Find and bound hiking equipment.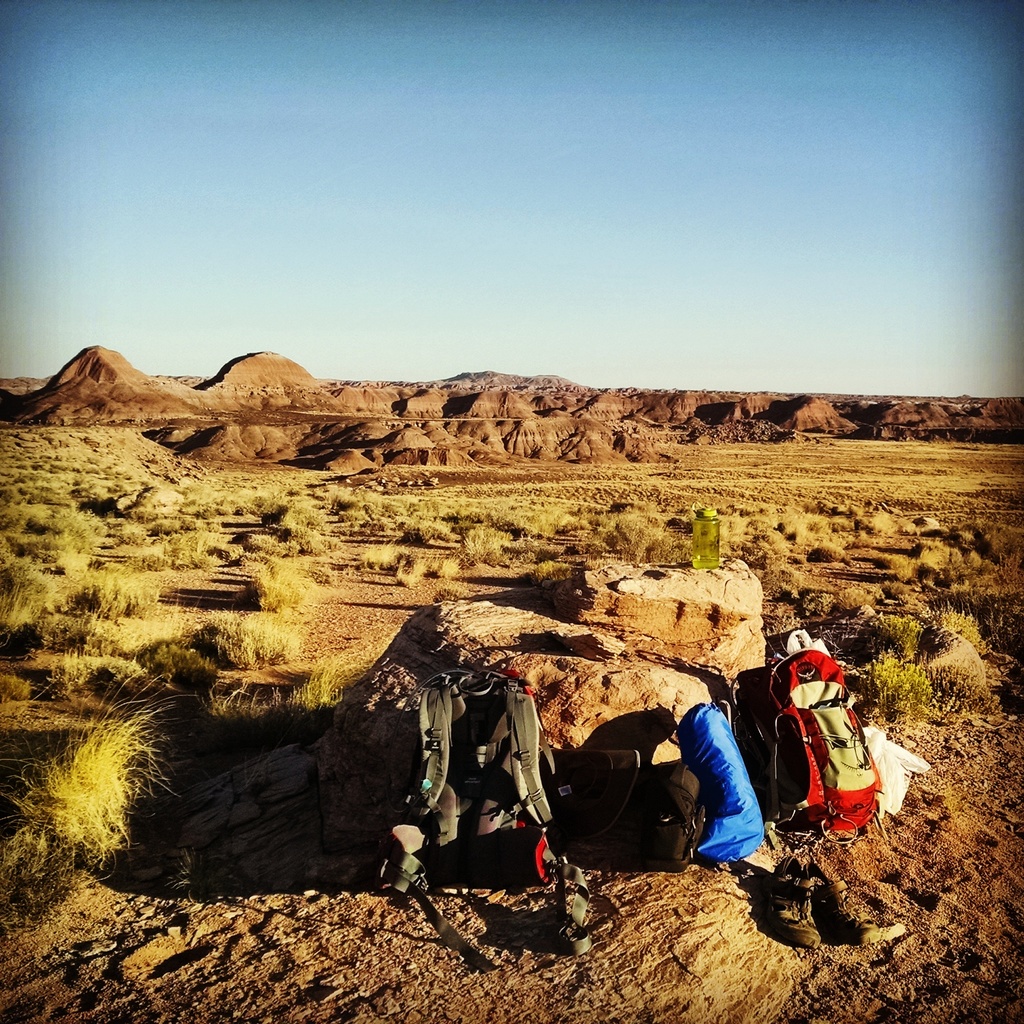
Bound: x1=767 y1=646 x2=888 y2=862.
